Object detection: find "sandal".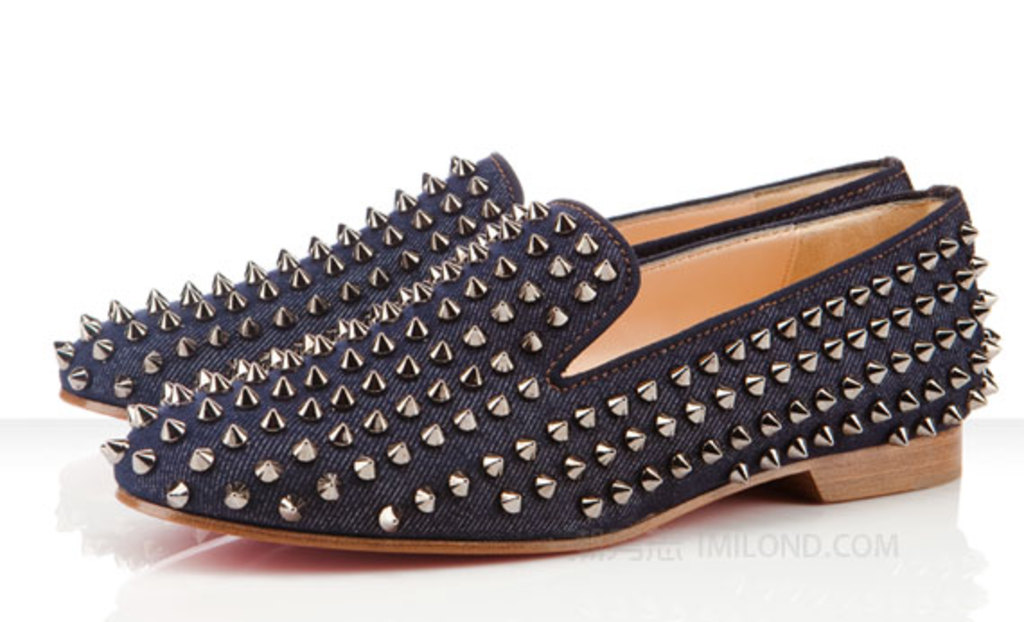
bbox=[52, 149, 913, 417].
